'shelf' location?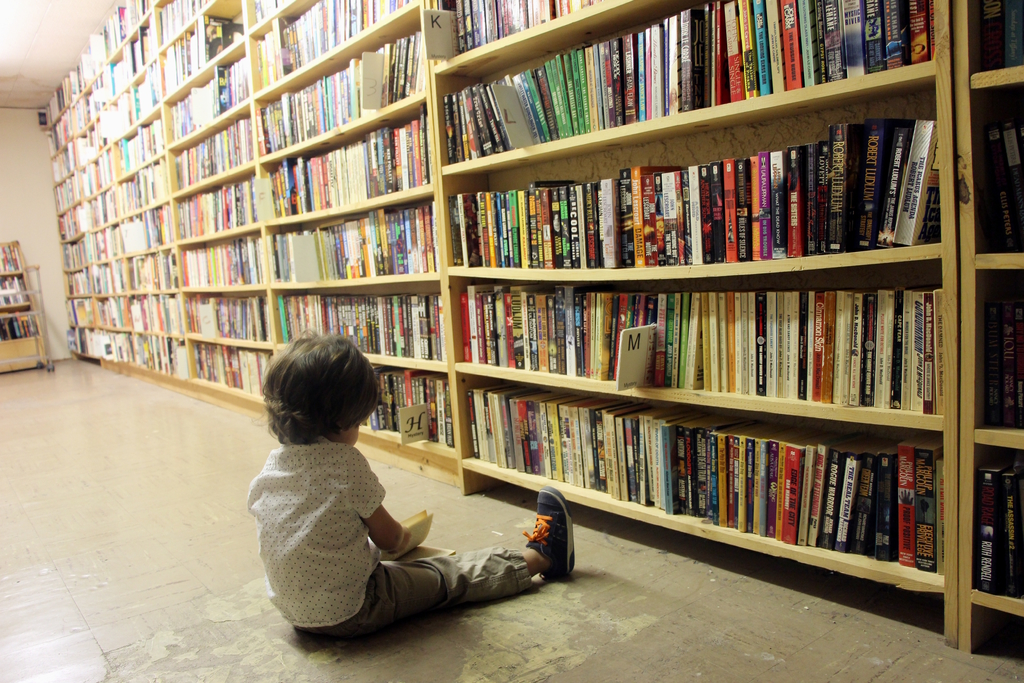
region(60, 233, 84, 274)
